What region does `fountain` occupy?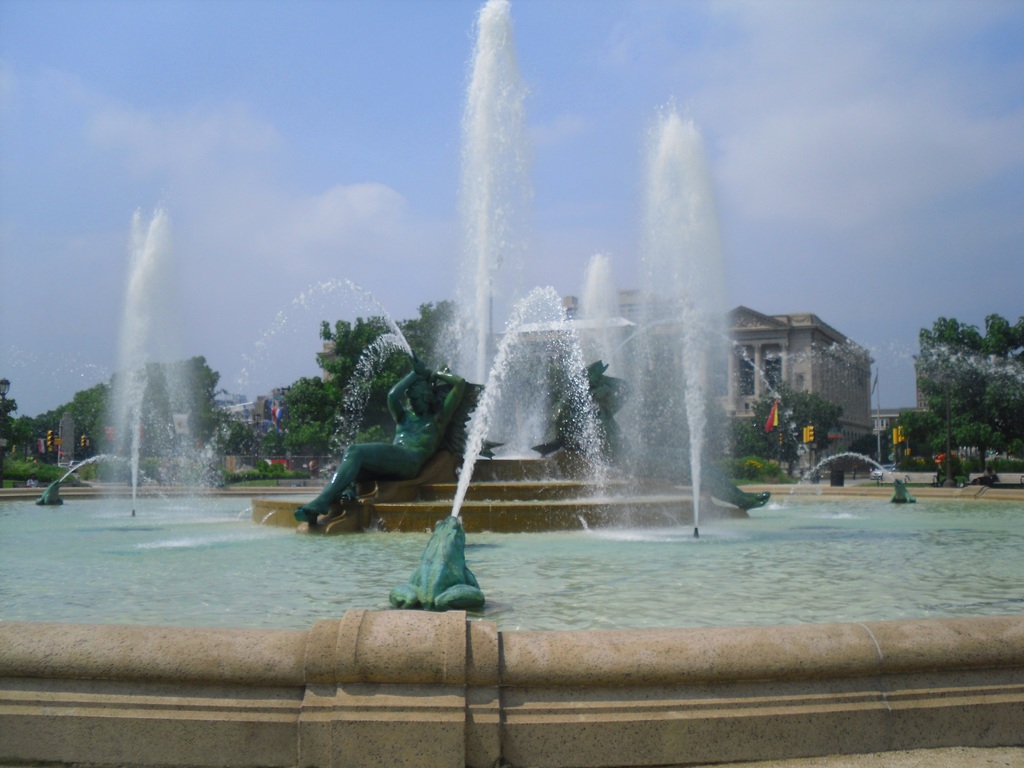
select_region(202, 274, 406, 493).
